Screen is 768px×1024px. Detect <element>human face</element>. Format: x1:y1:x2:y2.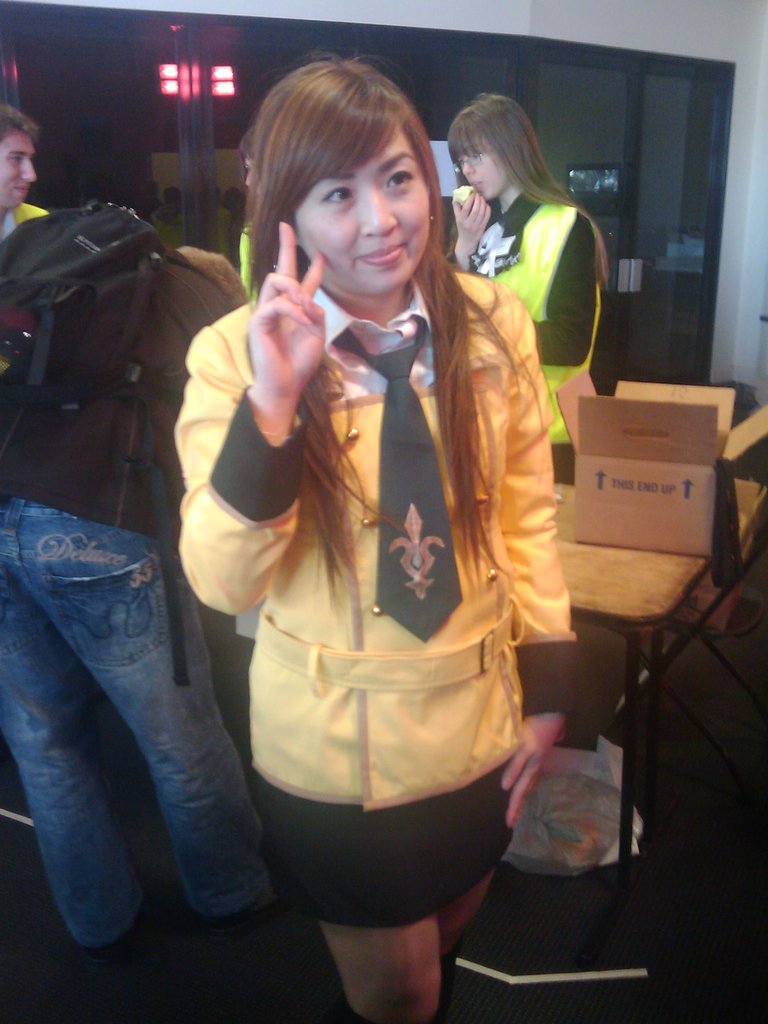
0:138:38:214.
